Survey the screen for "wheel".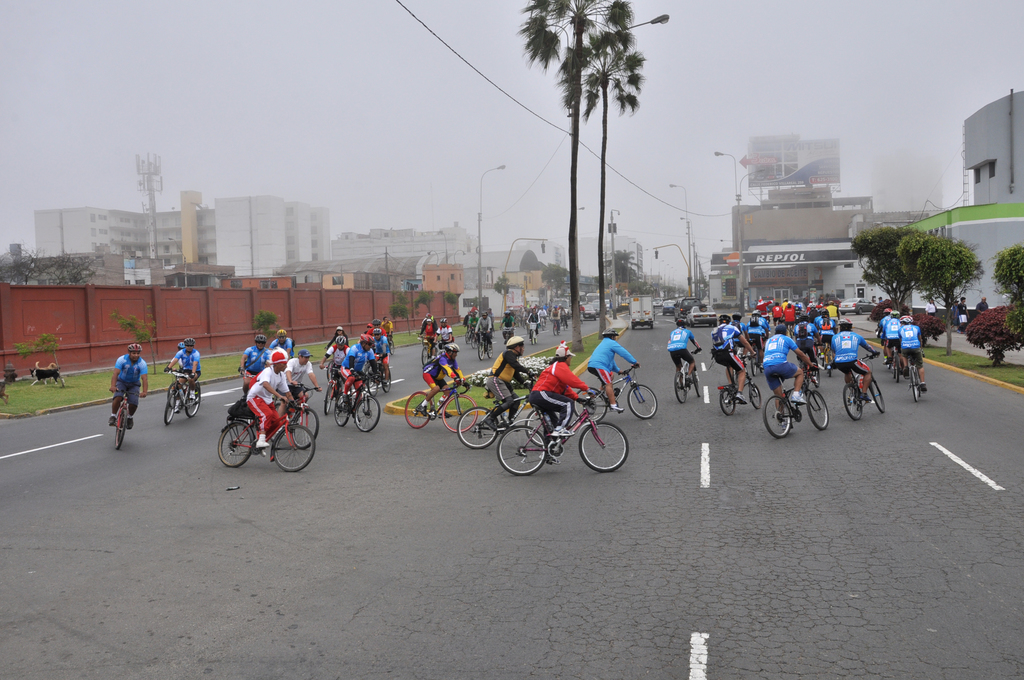
Survey found: (x1=673, y1=372, x2=689, y2=405).
